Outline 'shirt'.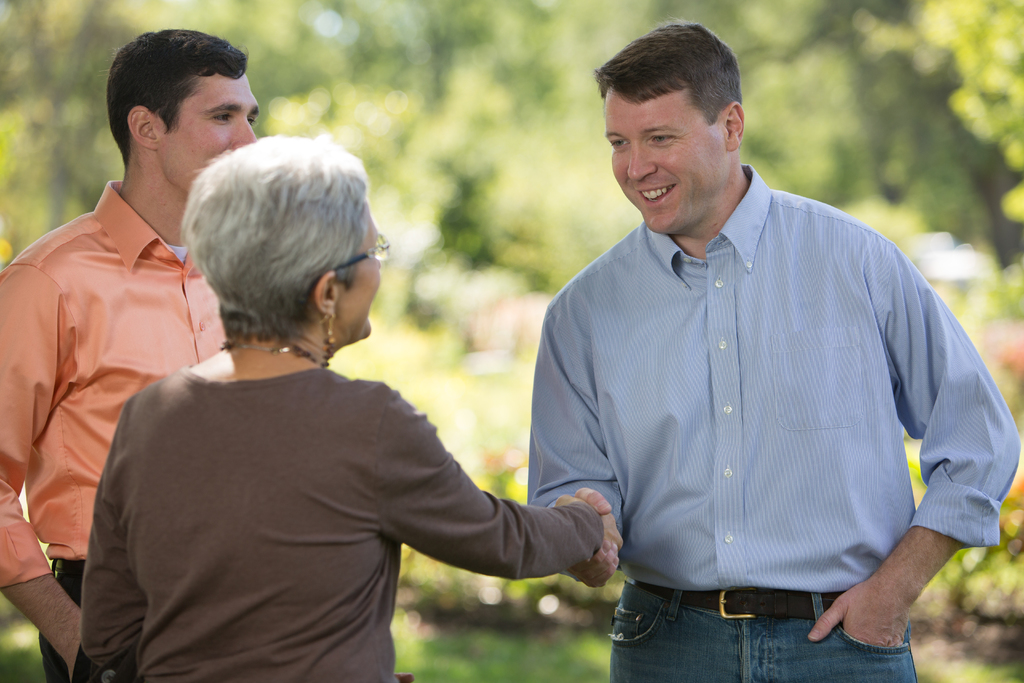
Outline: 534 161 986 621.
